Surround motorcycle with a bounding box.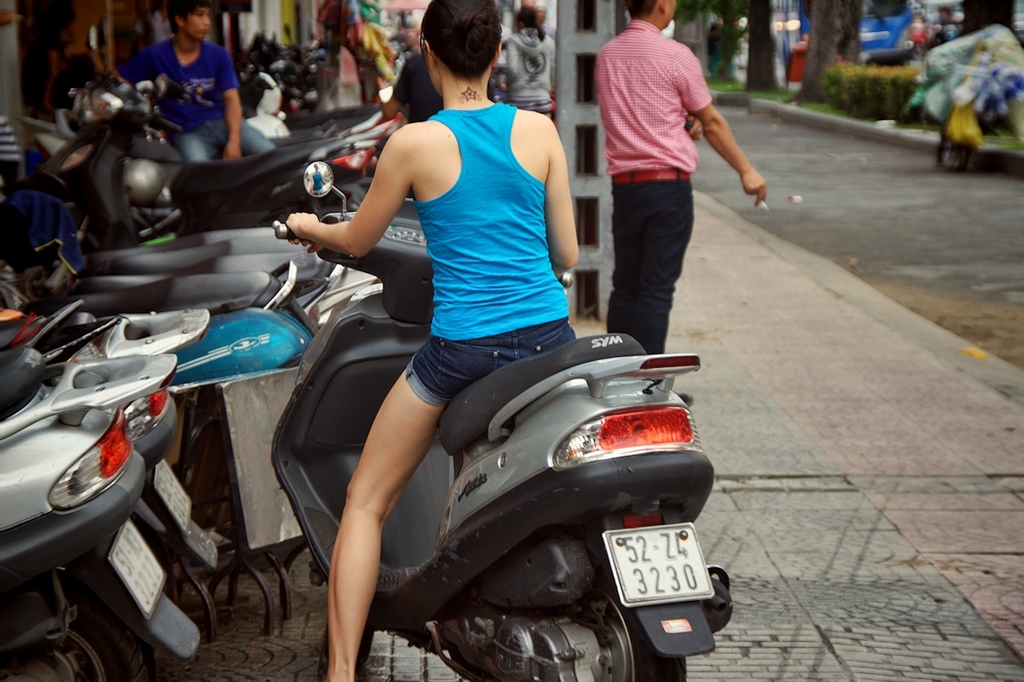
[left=269, top=156, right=733, bottom=681].
